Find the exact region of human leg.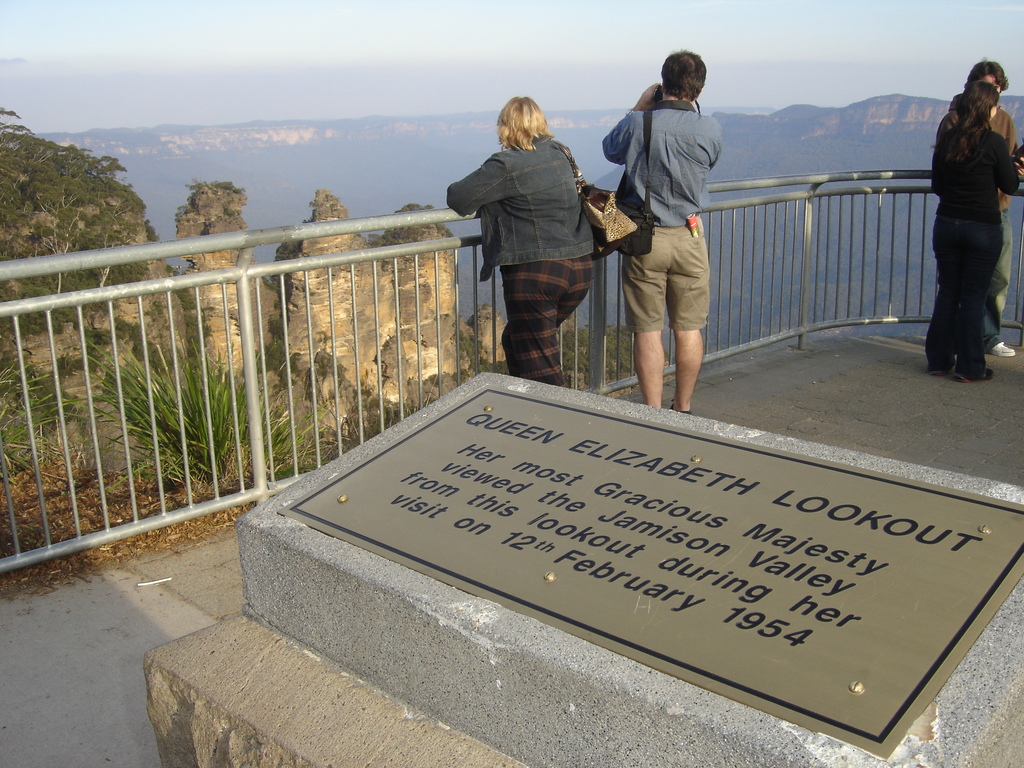
Exact region: 952,213,996,378.
